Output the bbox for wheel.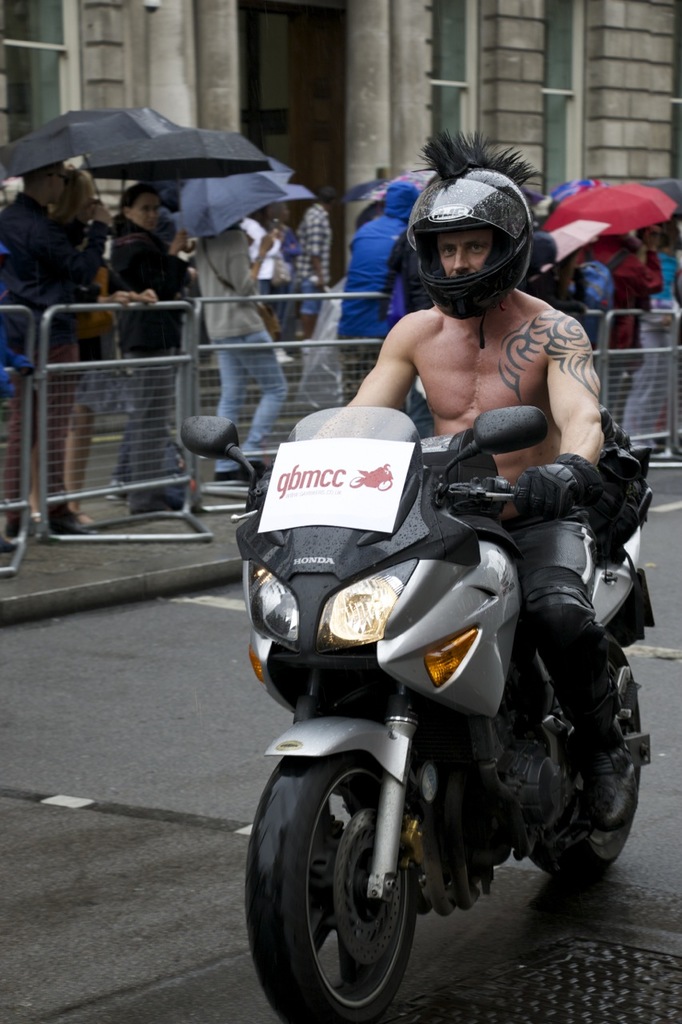
523, 635, 650, 885.
